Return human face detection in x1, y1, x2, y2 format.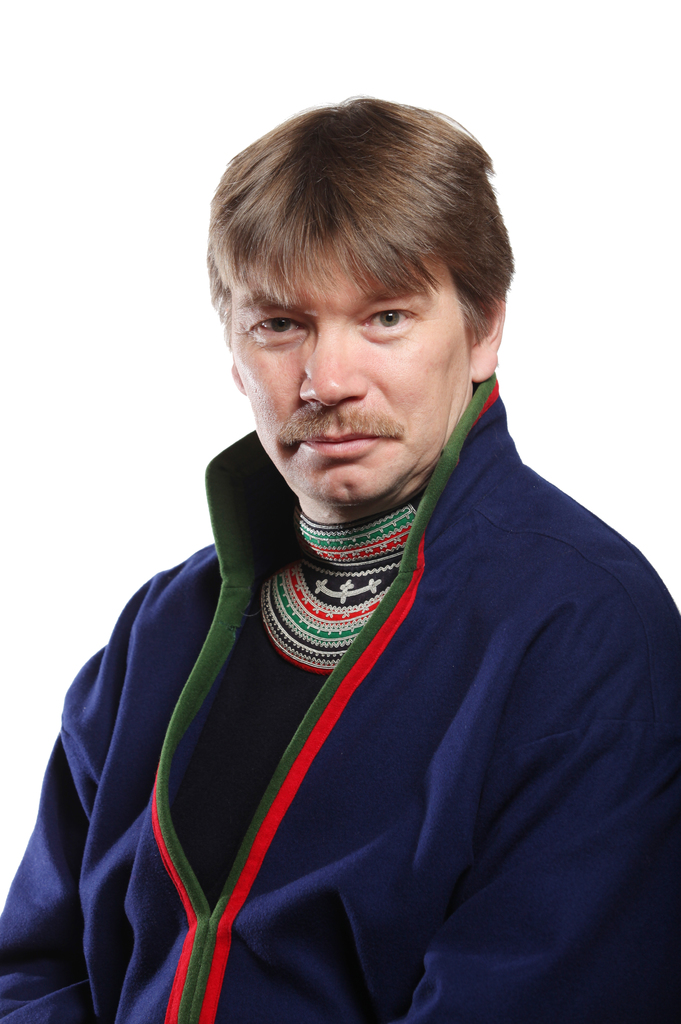
231, 259, 473, 506.
